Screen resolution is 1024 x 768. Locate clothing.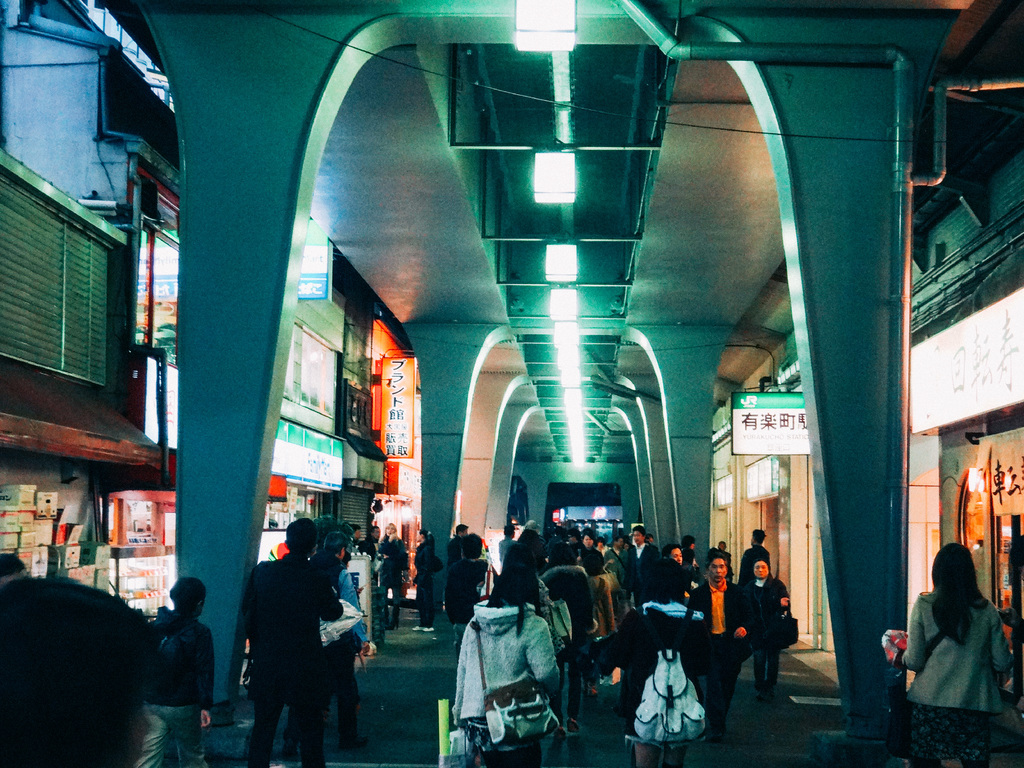
[741,543,769,573].
